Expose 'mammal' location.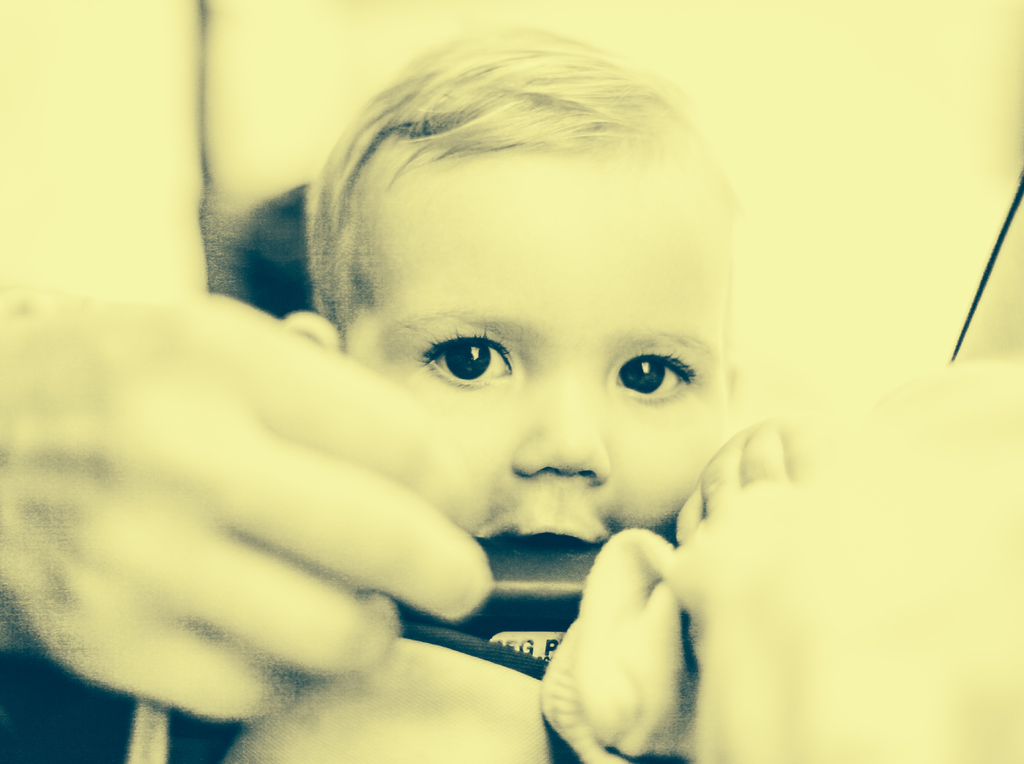
Exposed at (x1=0, y1=288, x2=508, y2=726).
